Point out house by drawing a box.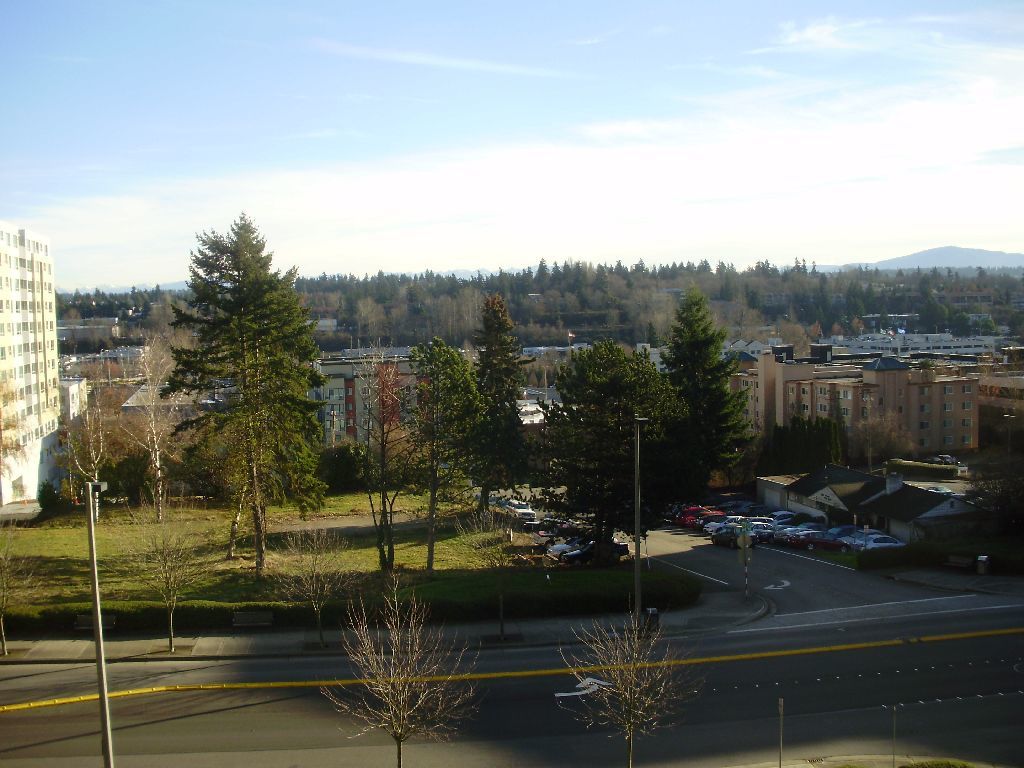
<box>61,376,86,426</box>.
